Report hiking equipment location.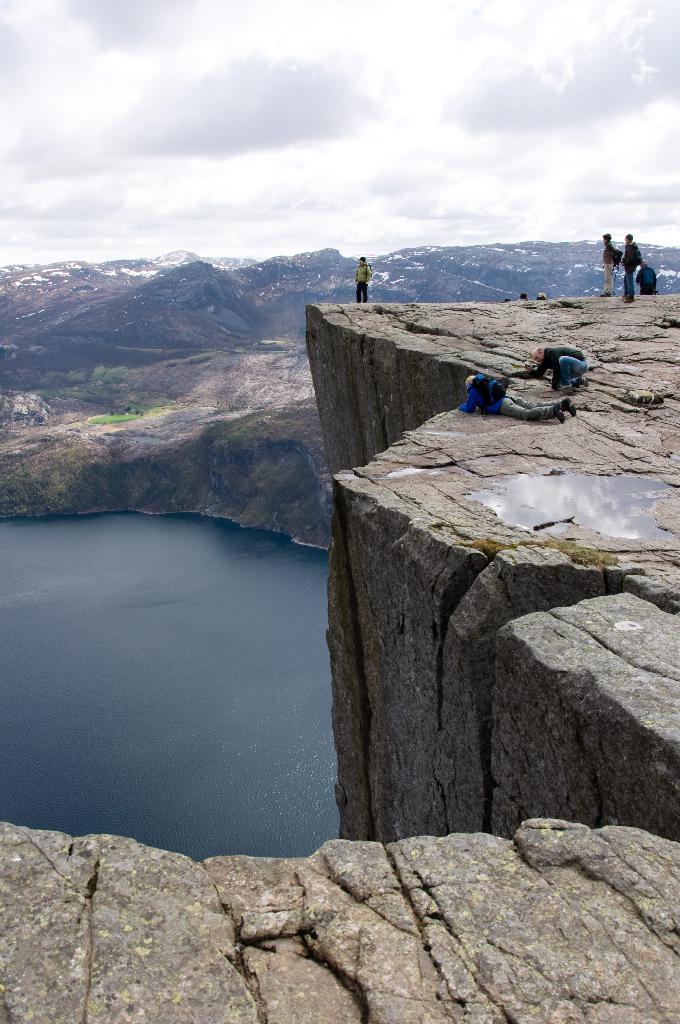
Report: (468, 372, 506, 405).
